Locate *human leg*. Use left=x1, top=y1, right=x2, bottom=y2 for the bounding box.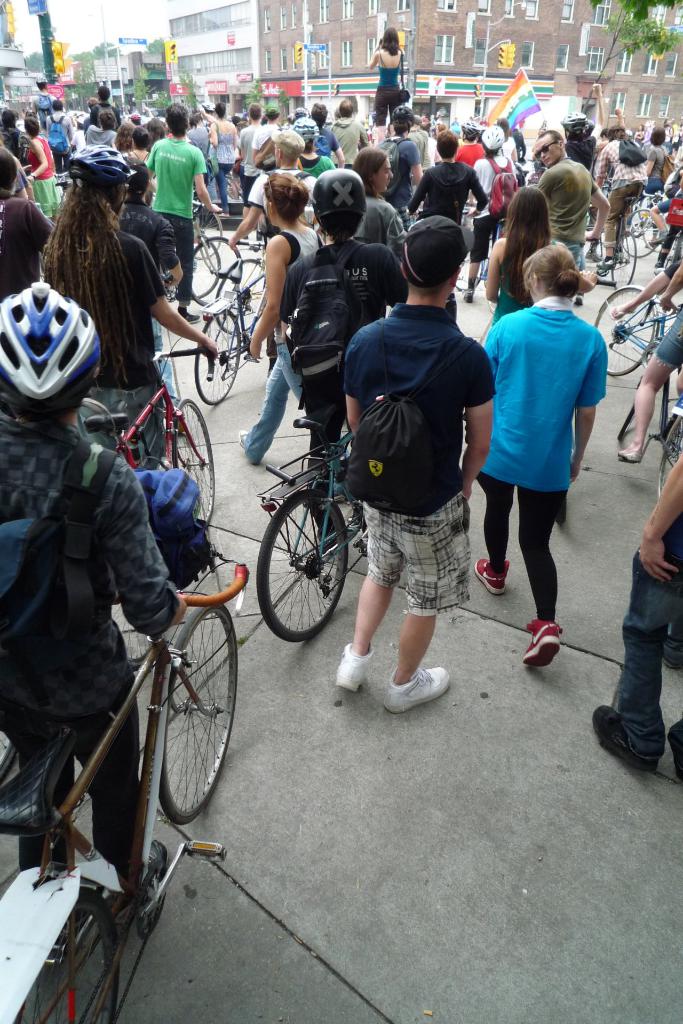
left=514, top=483, right=566, bottom=675.
